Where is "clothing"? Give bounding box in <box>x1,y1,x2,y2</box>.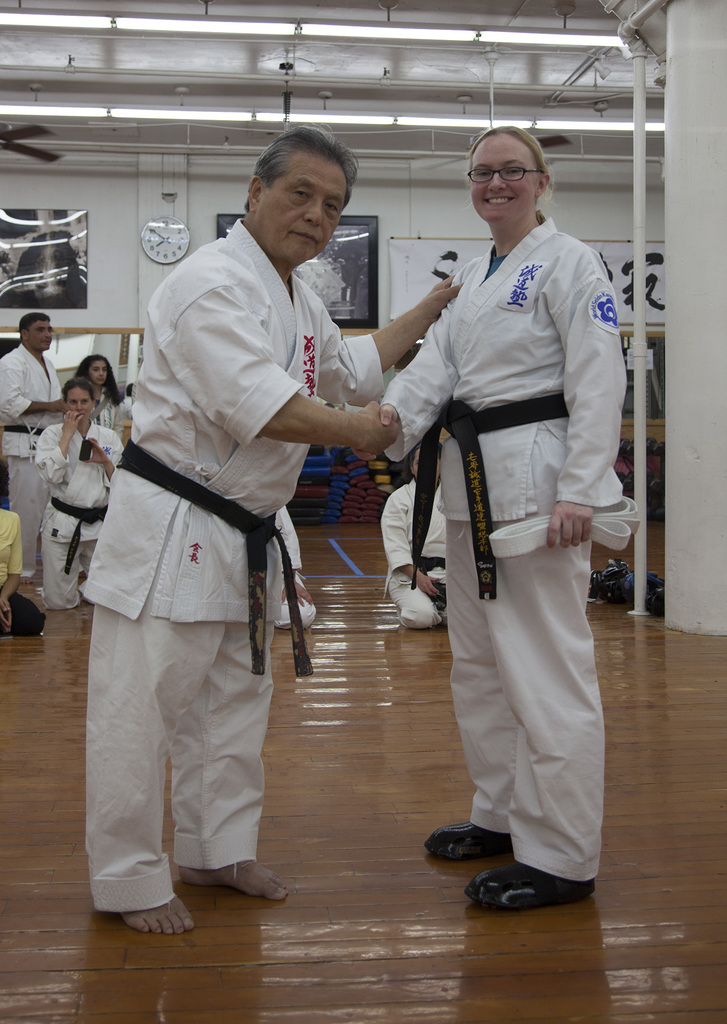
<box>373,120,649,899</box>.
